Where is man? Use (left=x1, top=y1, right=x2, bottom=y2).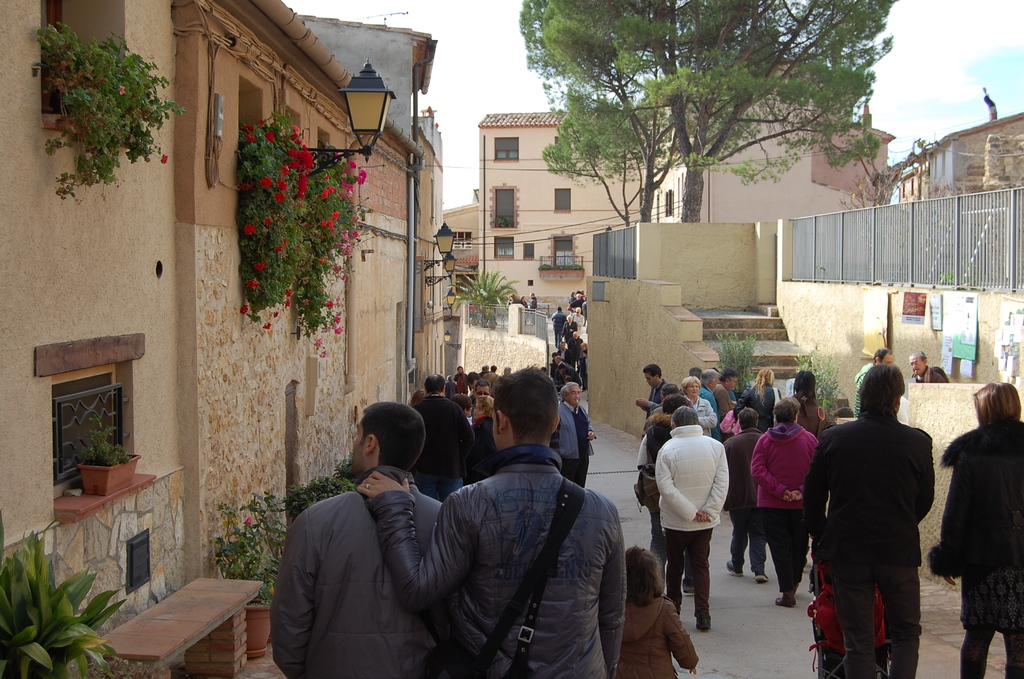
(left=484, top=364, right=497, bottom=379).
